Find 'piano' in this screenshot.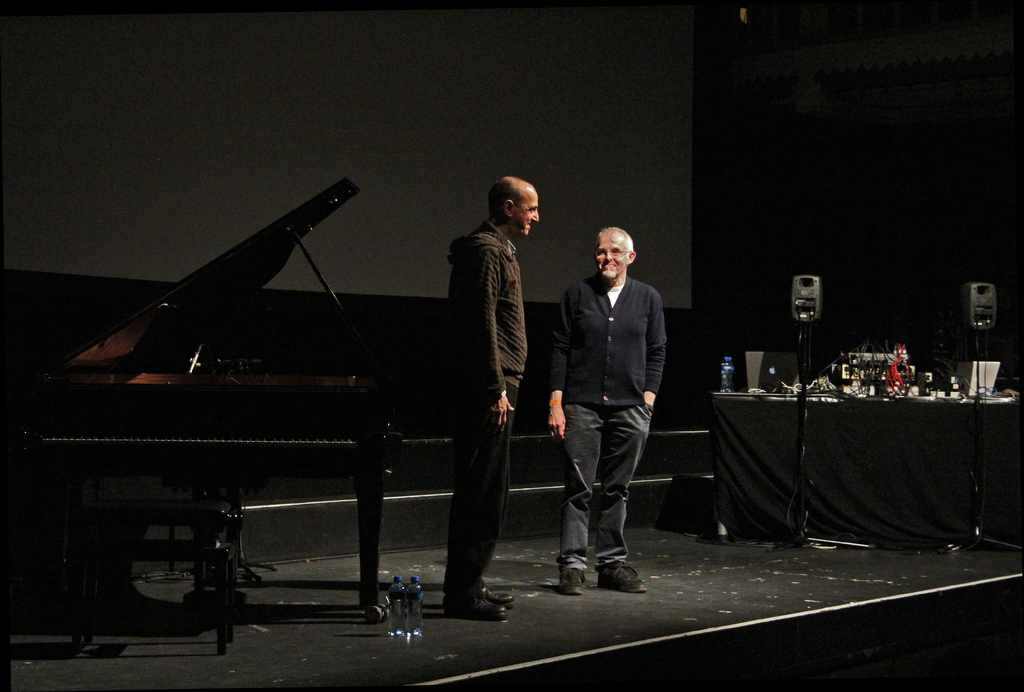
The bounding box for 'piano' is 63:201:419:528.
